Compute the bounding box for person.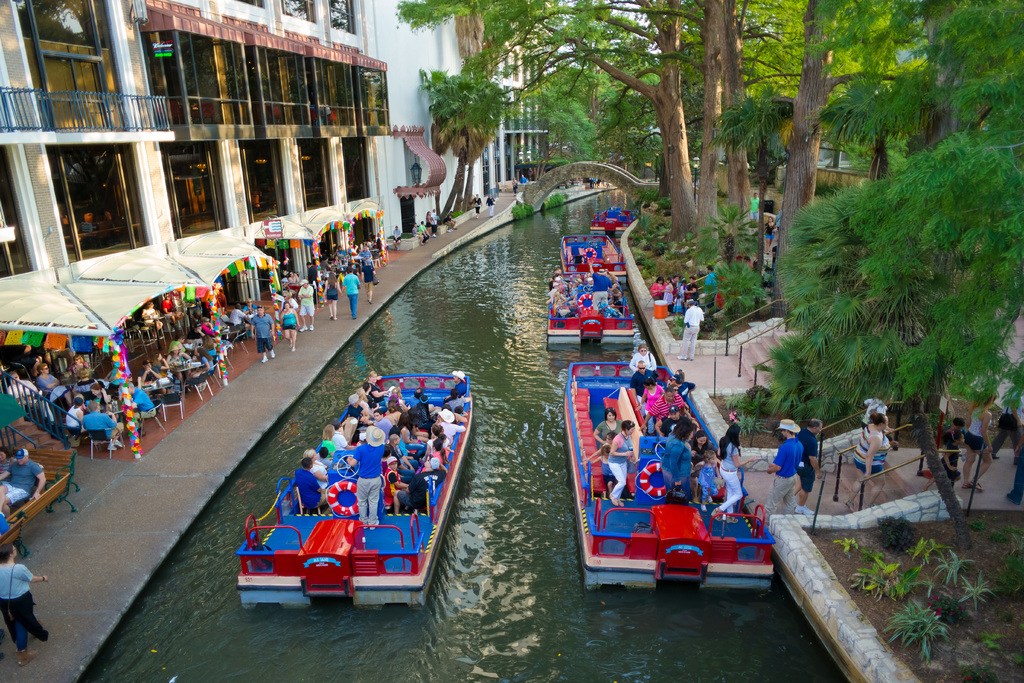
l=250, t=305, r=272, b=358.
